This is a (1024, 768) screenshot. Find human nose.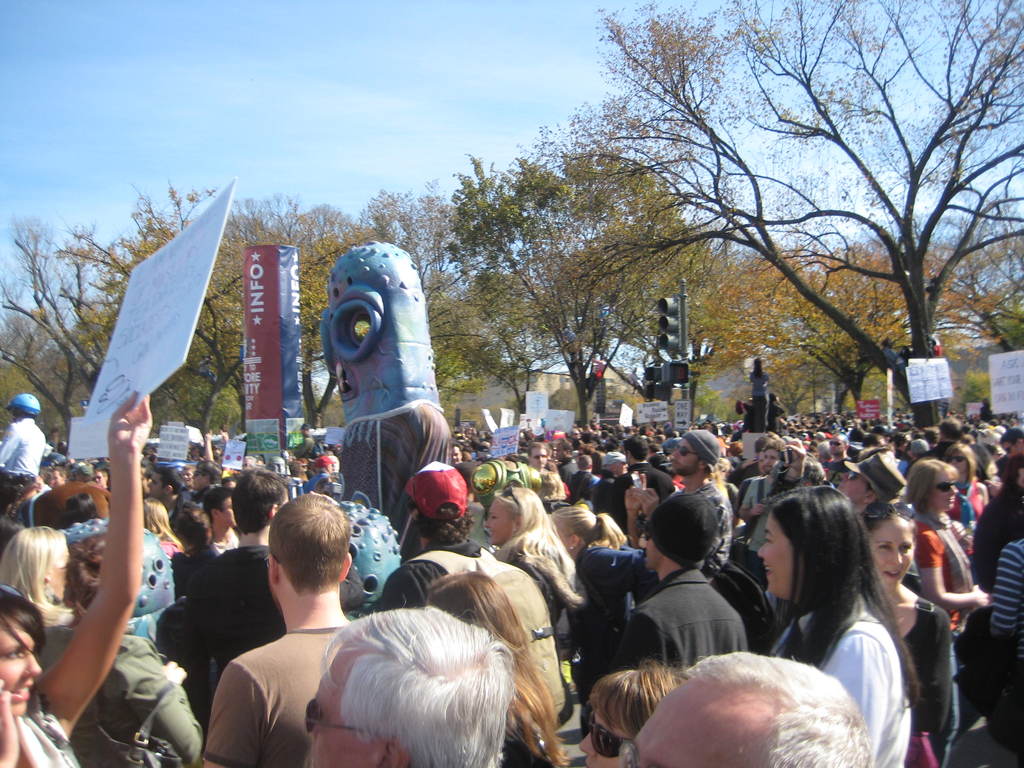
Bounding box: <region>451, 451, 459, 461</region>.
